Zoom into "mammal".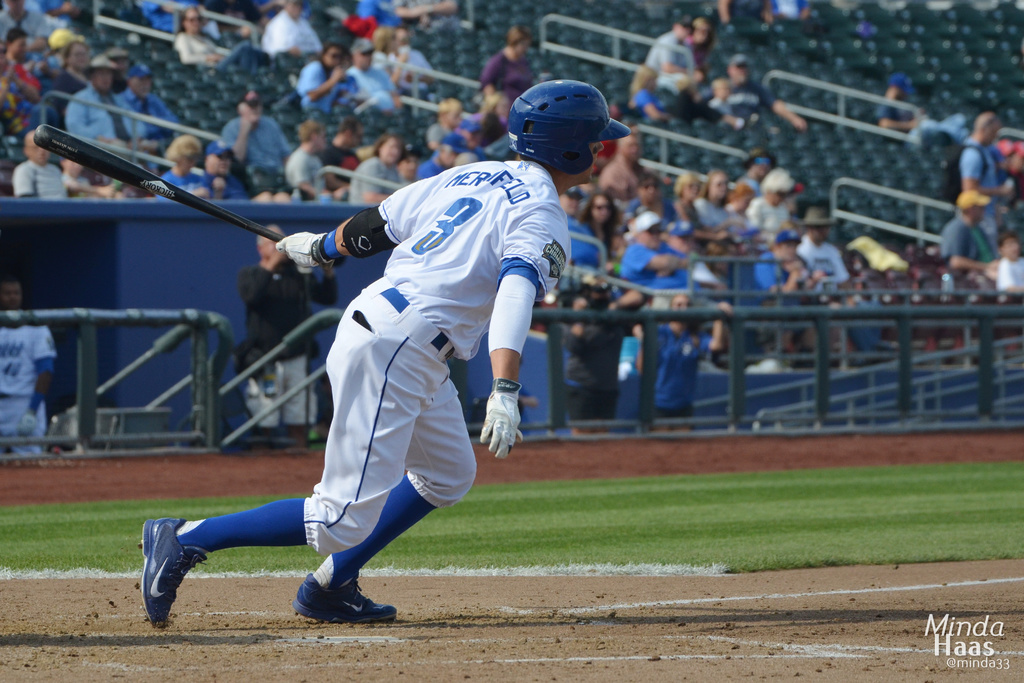
Zoom target: bbox=(346, 38, 410, 117).
